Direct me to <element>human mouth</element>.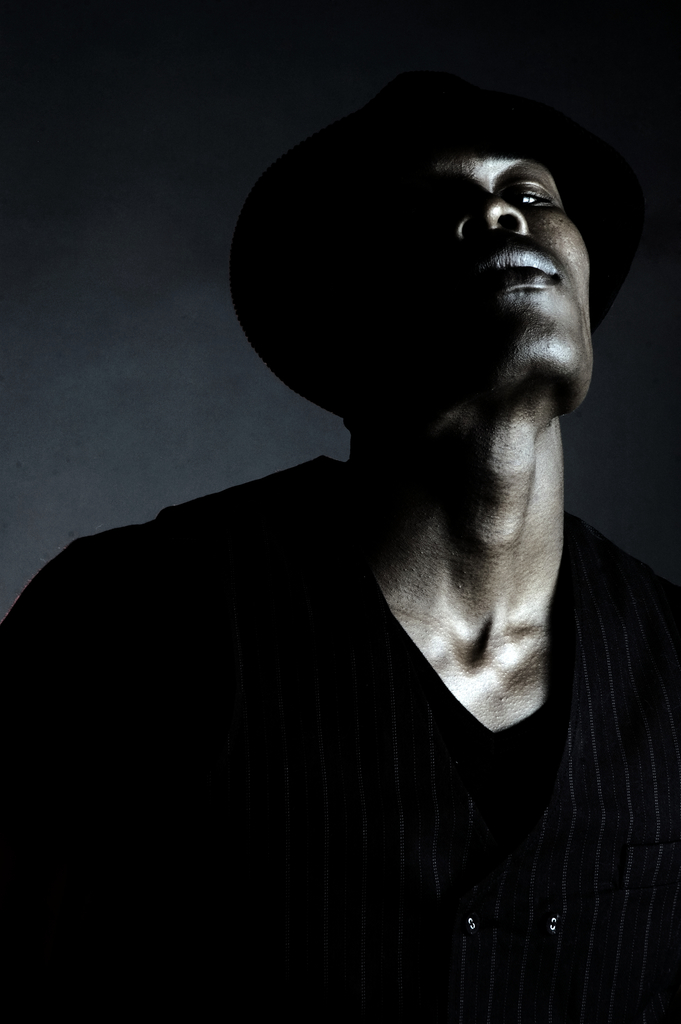
Direction: [457, 243, 565, 305].
